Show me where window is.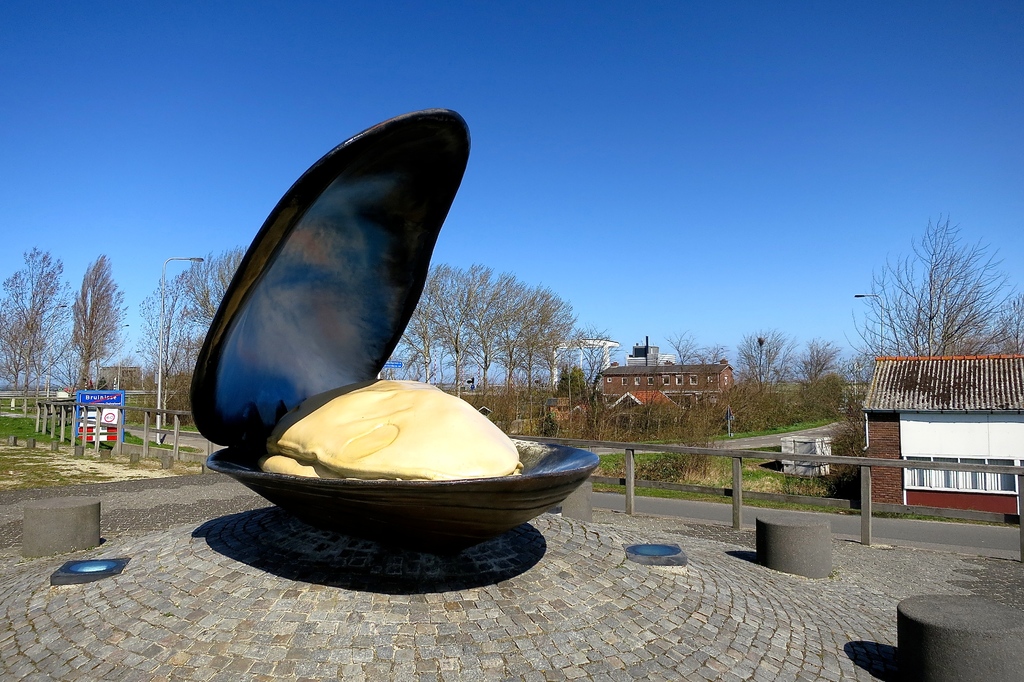
window is at [662, 373, 669, 384].
